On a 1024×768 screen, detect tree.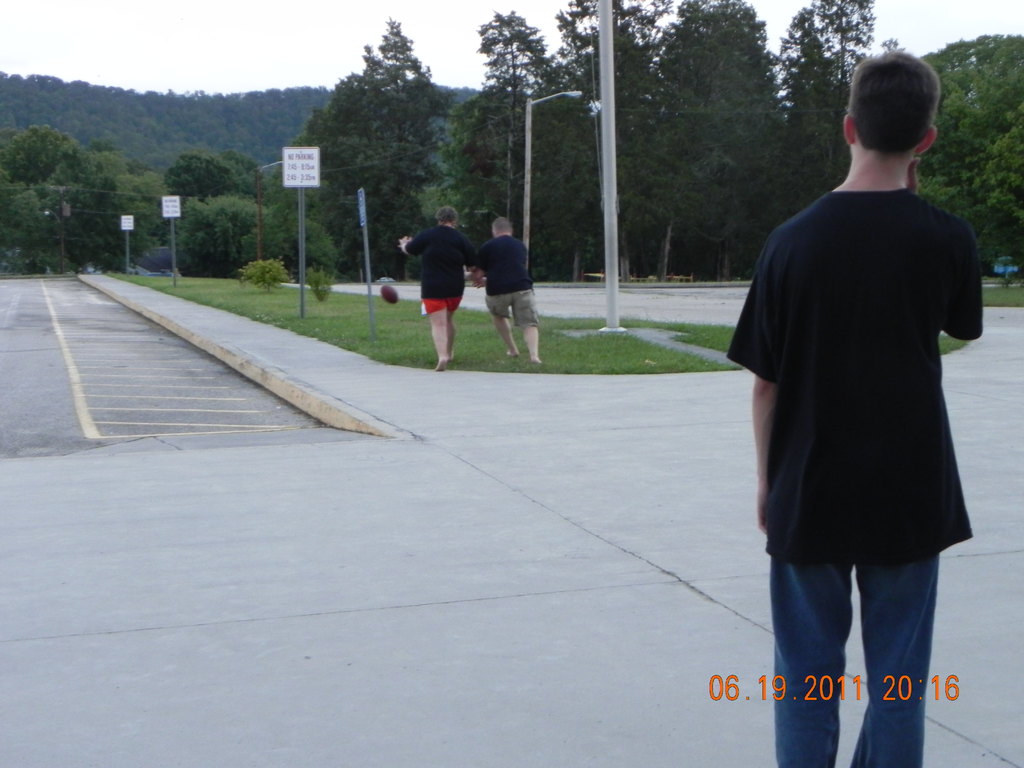
bbox=[652, 3, 783, 288].
